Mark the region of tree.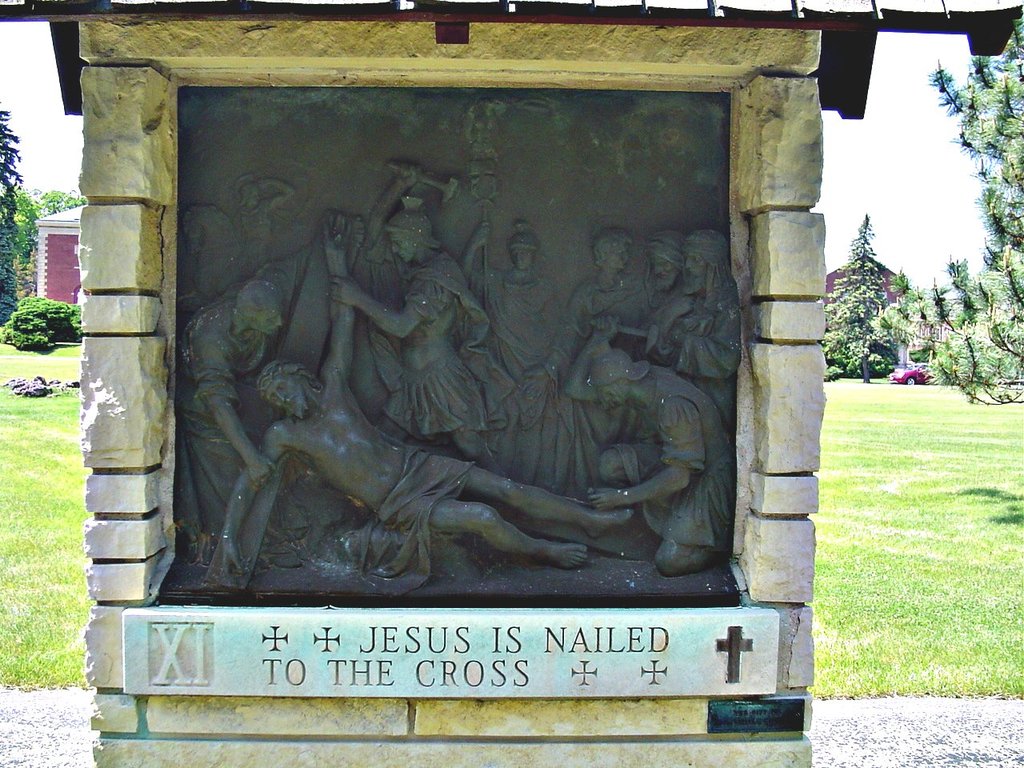
Region: <bbox>924, 4, 1023, 402</bbox>.
